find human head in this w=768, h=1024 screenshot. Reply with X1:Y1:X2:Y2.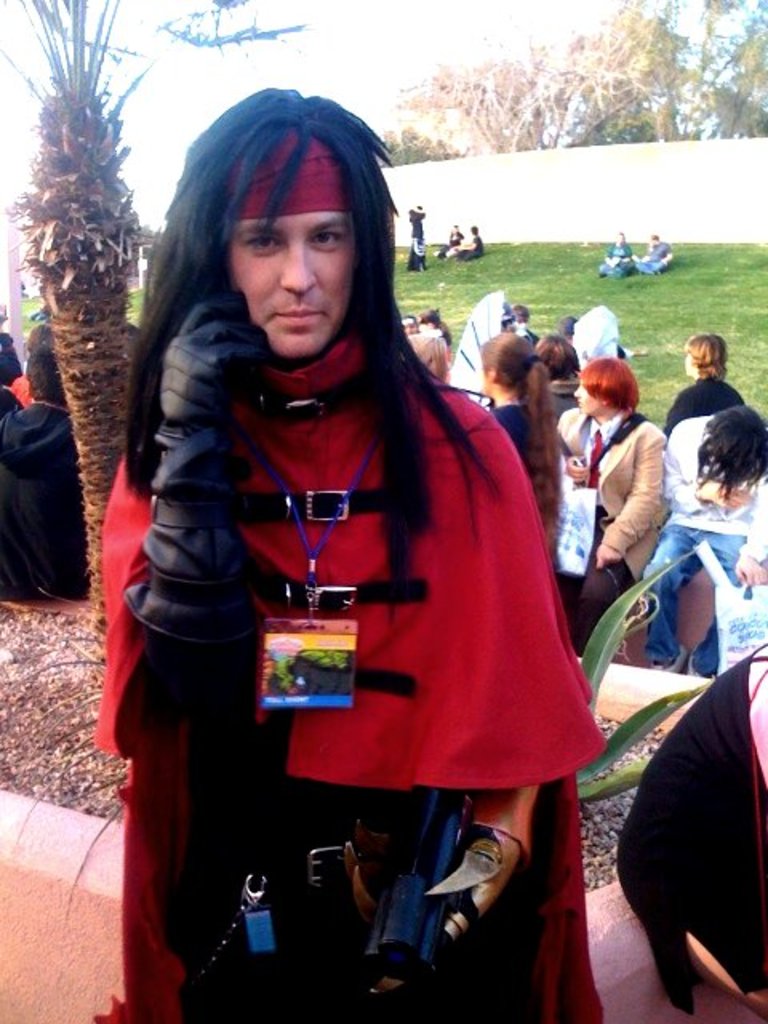
406:333:453:384.
